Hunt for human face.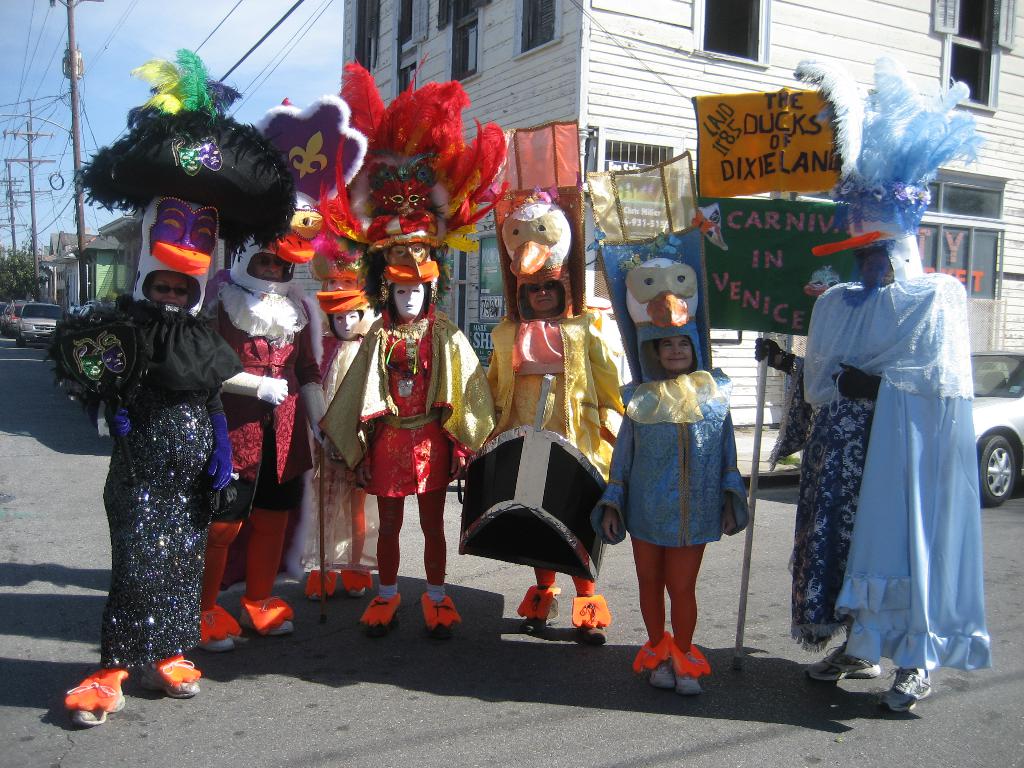
Hunted down at [399, 278, 422, 323].
